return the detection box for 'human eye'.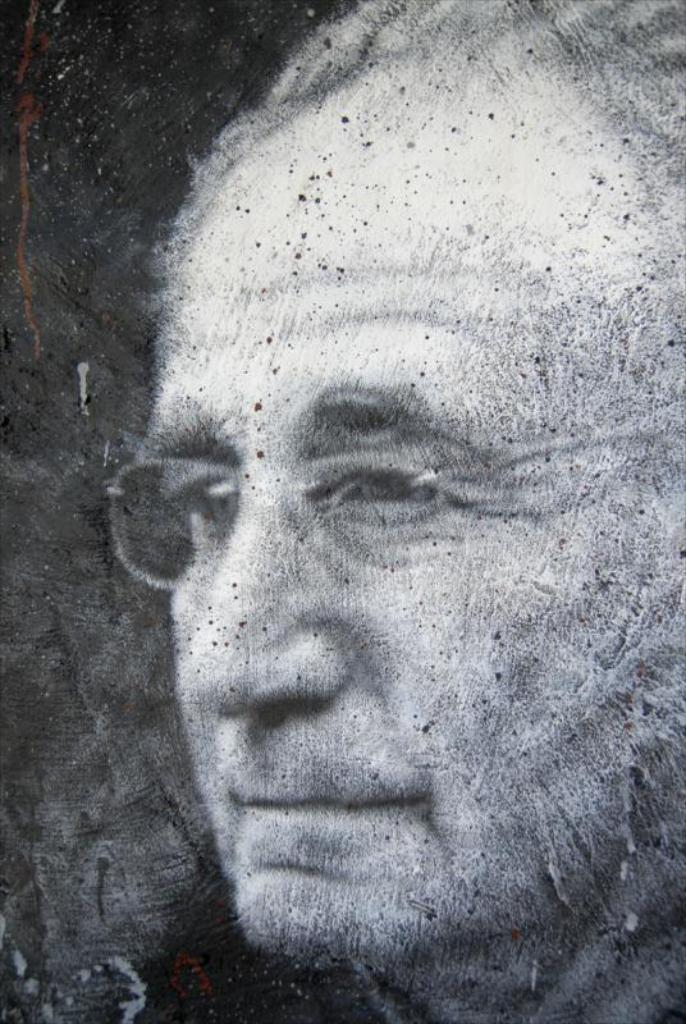
319:462:442:517.
